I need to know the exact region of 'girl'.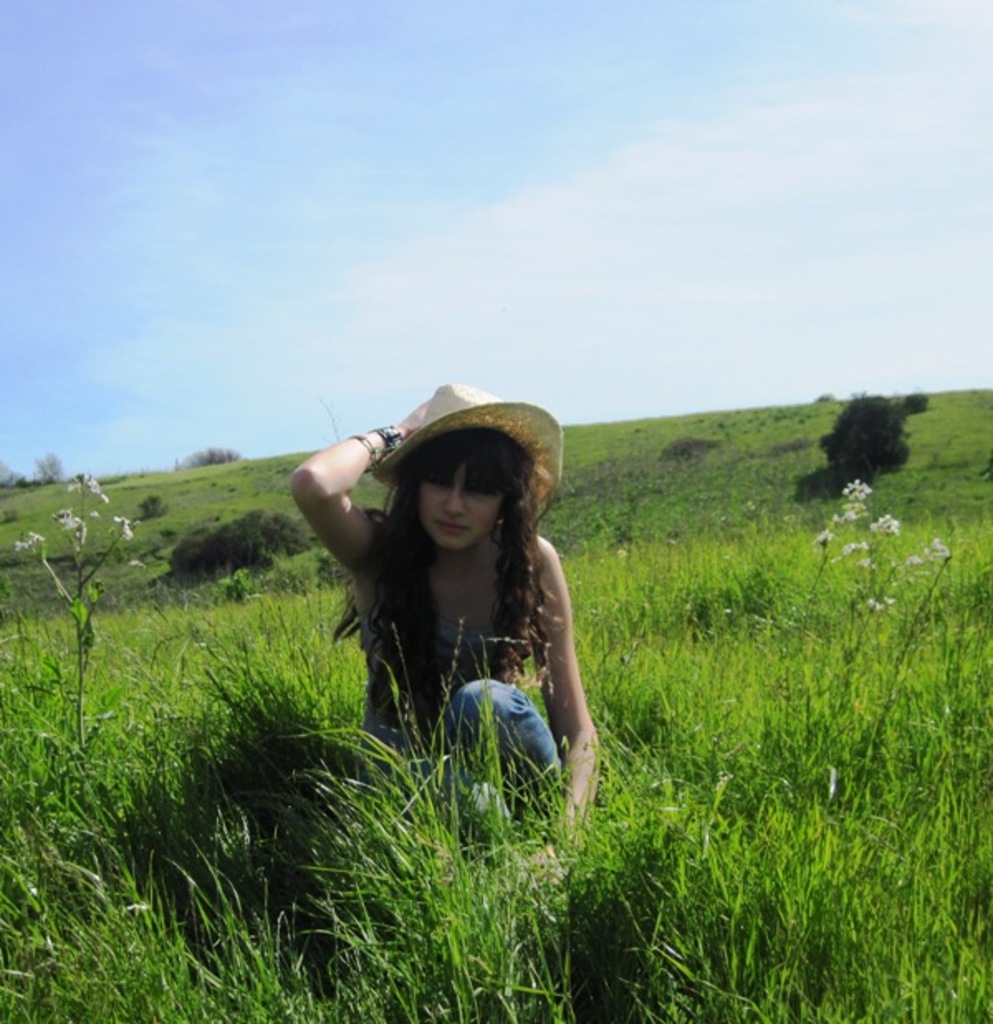
Region: detection(293, 382, 601, 883).
